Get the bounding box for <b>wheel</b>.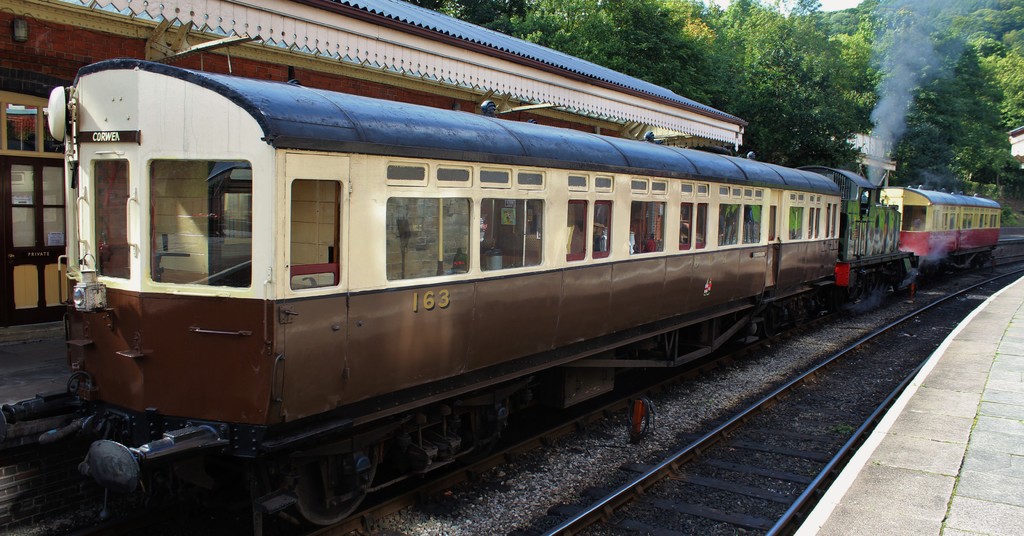
bbox=(285, 441, 379, 525).
